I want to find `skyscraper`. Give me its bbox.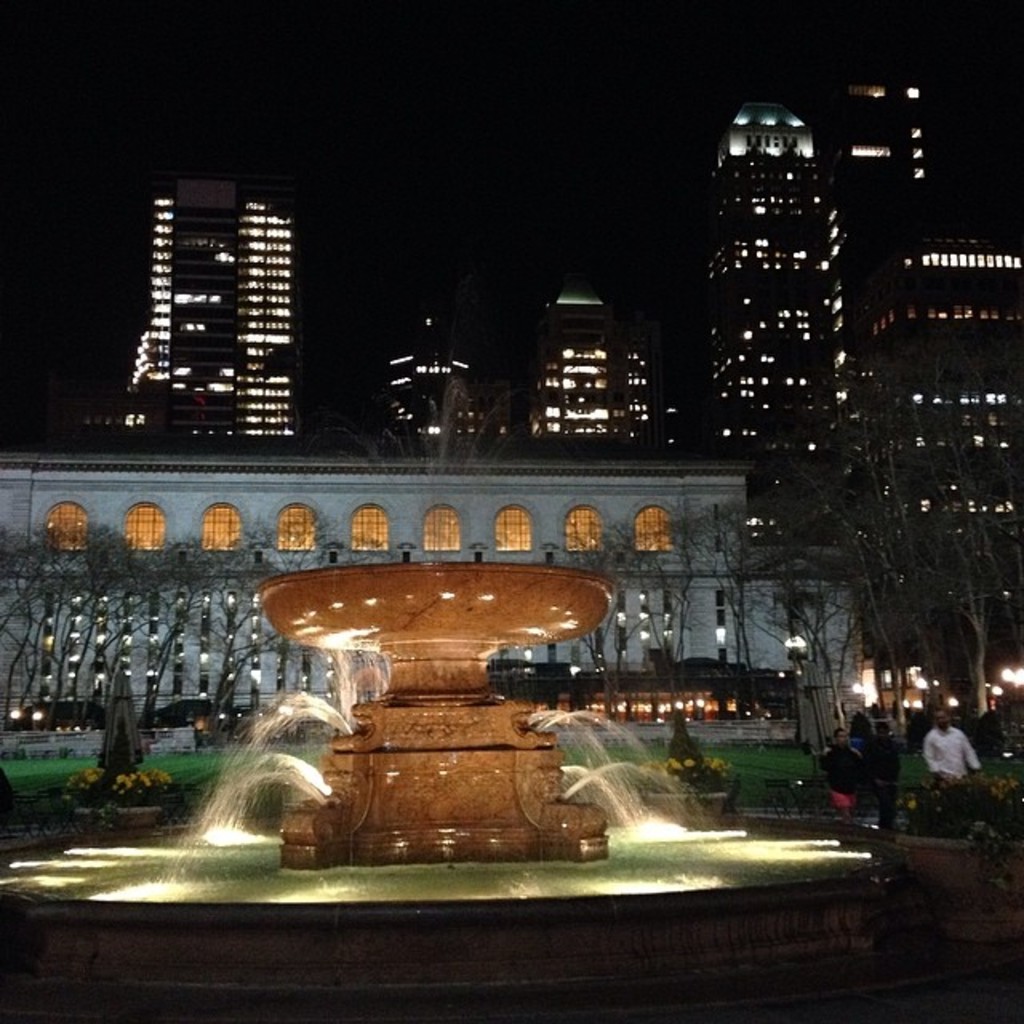
[x1=850, y1=21, x2=1022, y2=674].
